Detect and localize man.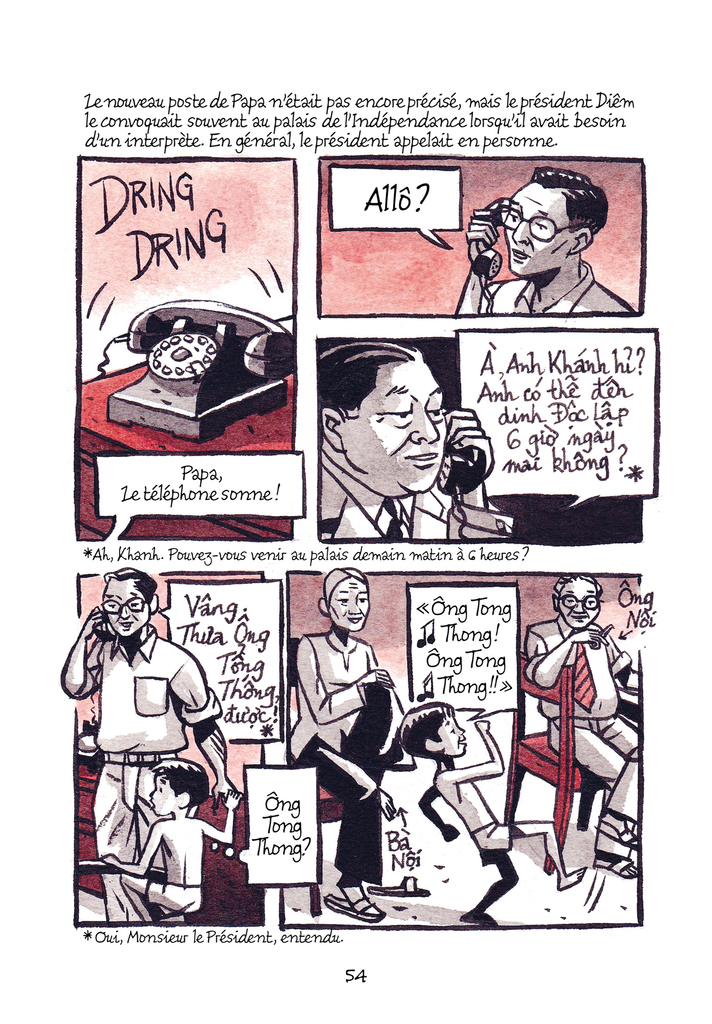
Localized at Rect(457, 166, 636, 314).
